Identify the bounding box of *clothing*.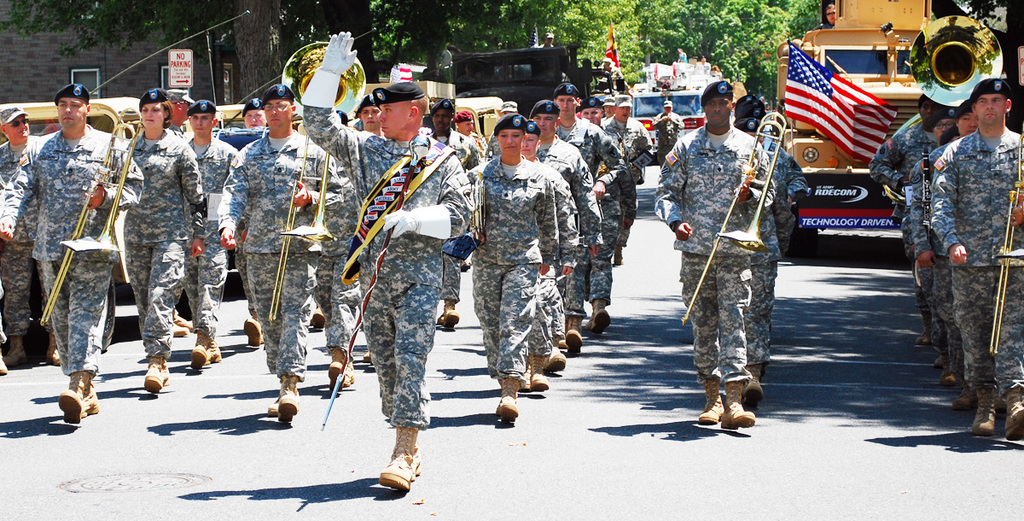
left=653, top=109, right=686, bottom=167.
